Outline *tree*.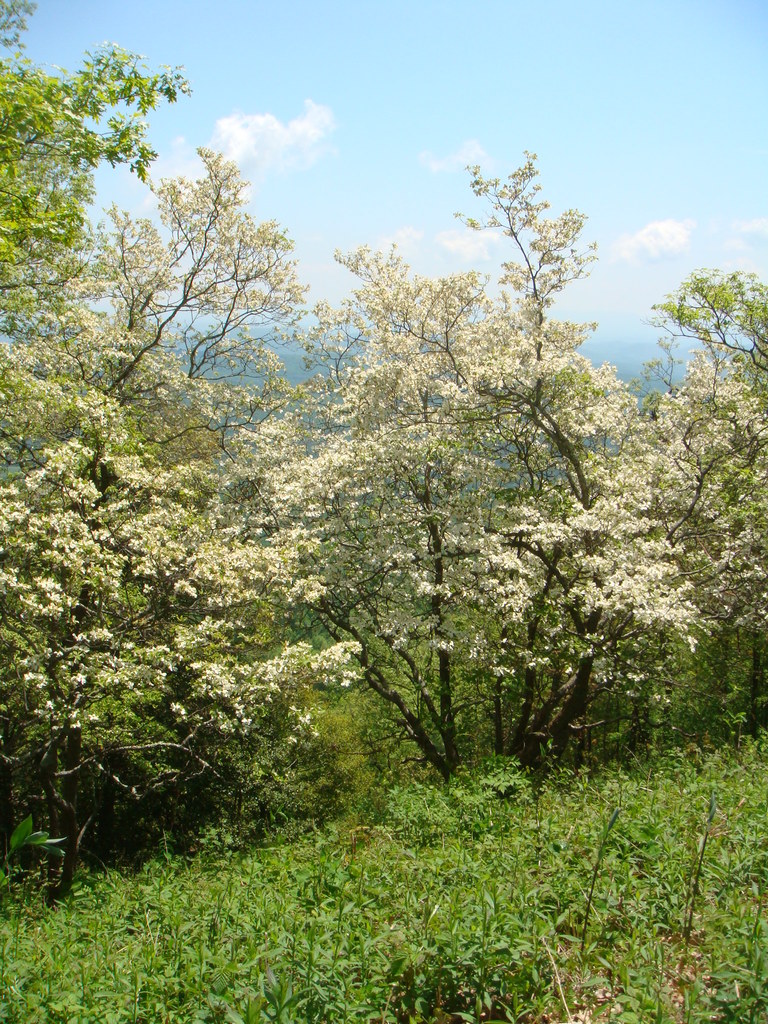
Outline: [left=449, top=493, right=720, bottom=797].
